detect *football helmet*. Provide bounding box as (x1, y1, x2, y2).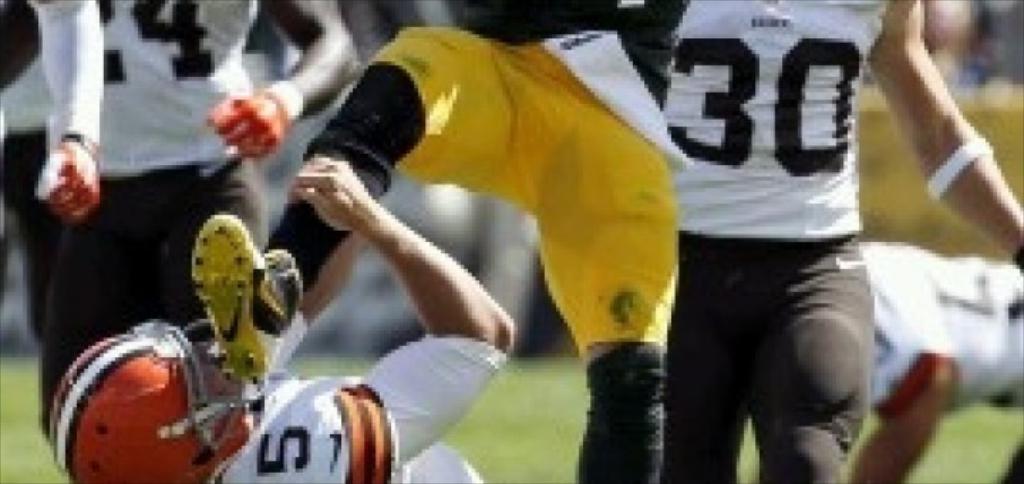
(40, 319, 262, 483).
